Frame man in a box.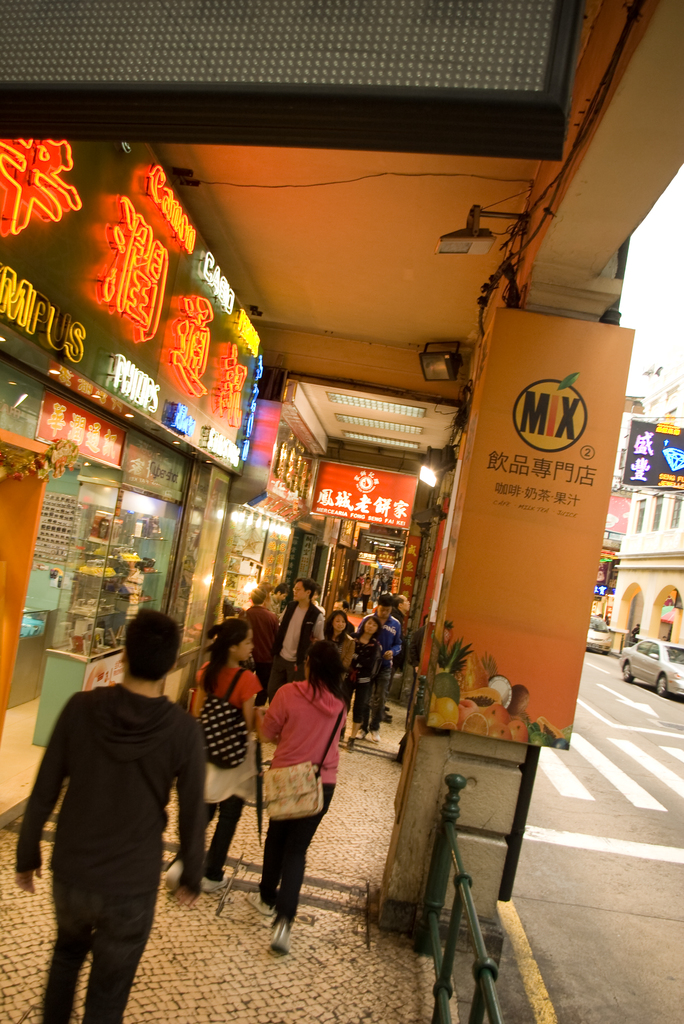
[355,593,399,736].
